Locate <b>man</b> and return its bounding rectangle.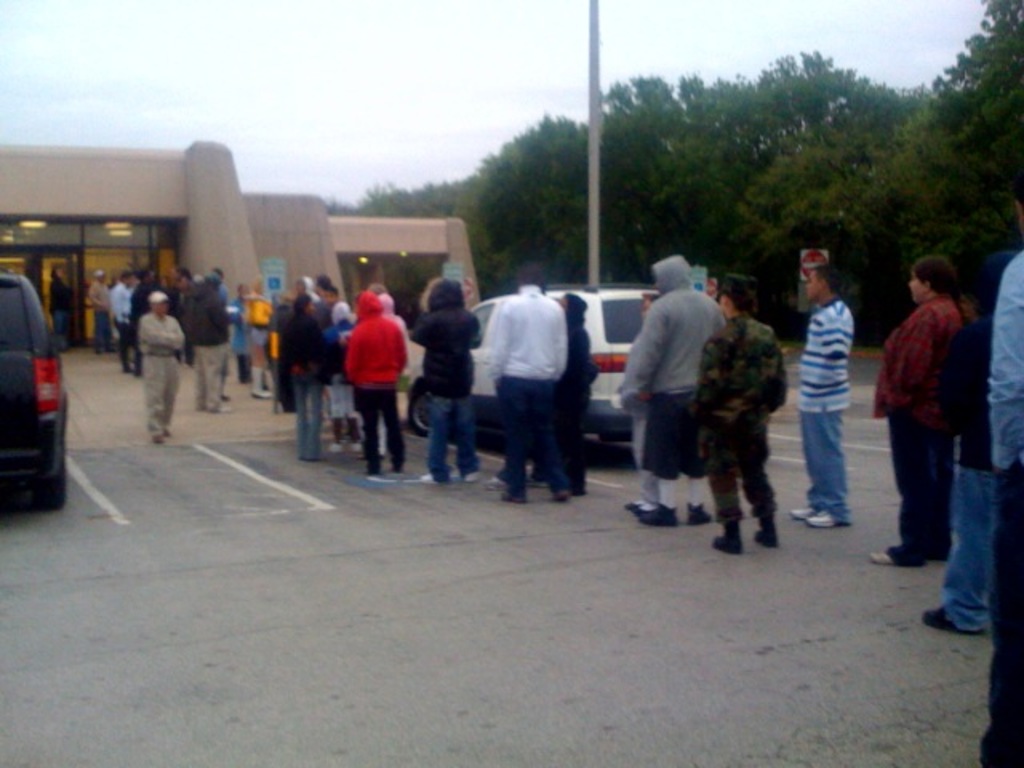
bbox=(986, 208, 1022, 766).
